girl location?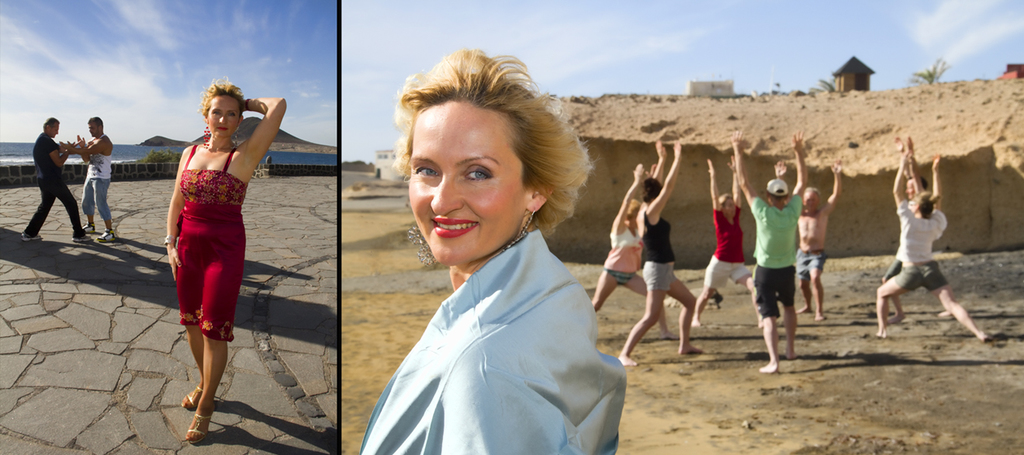
{"x1": 587, "y1": 168, "x2": 679, "y2": 341}
